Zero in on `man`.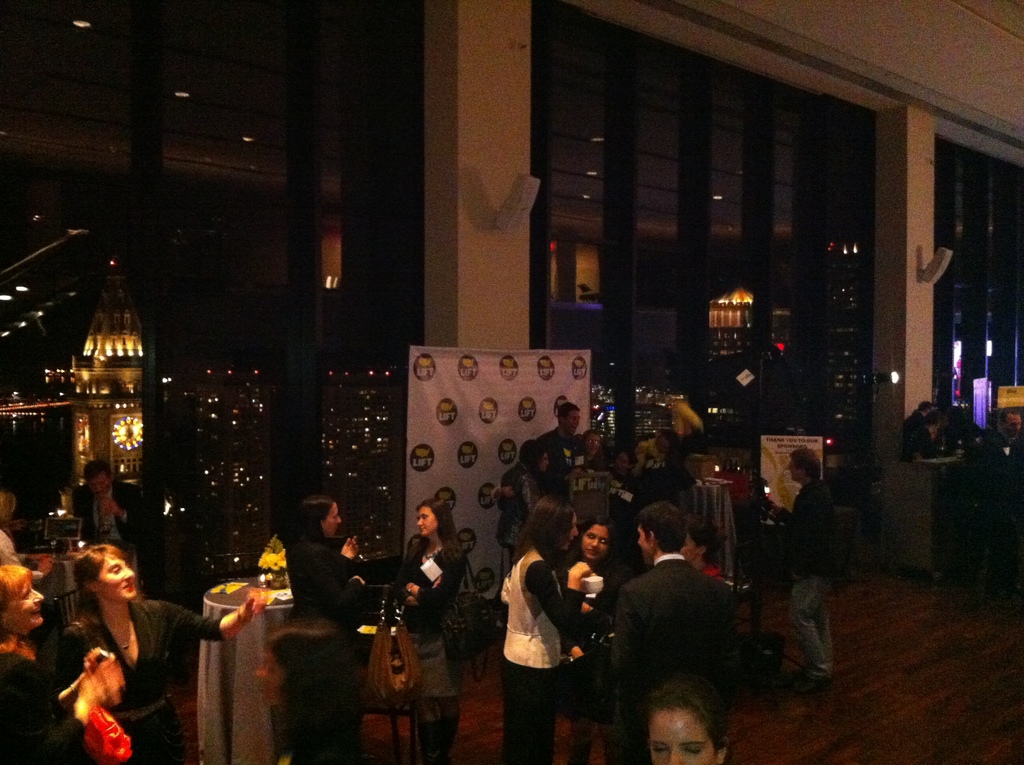
Zeroed in: {"x1": 769, "y1": 447, "x2": 839, "y2": 693}.
